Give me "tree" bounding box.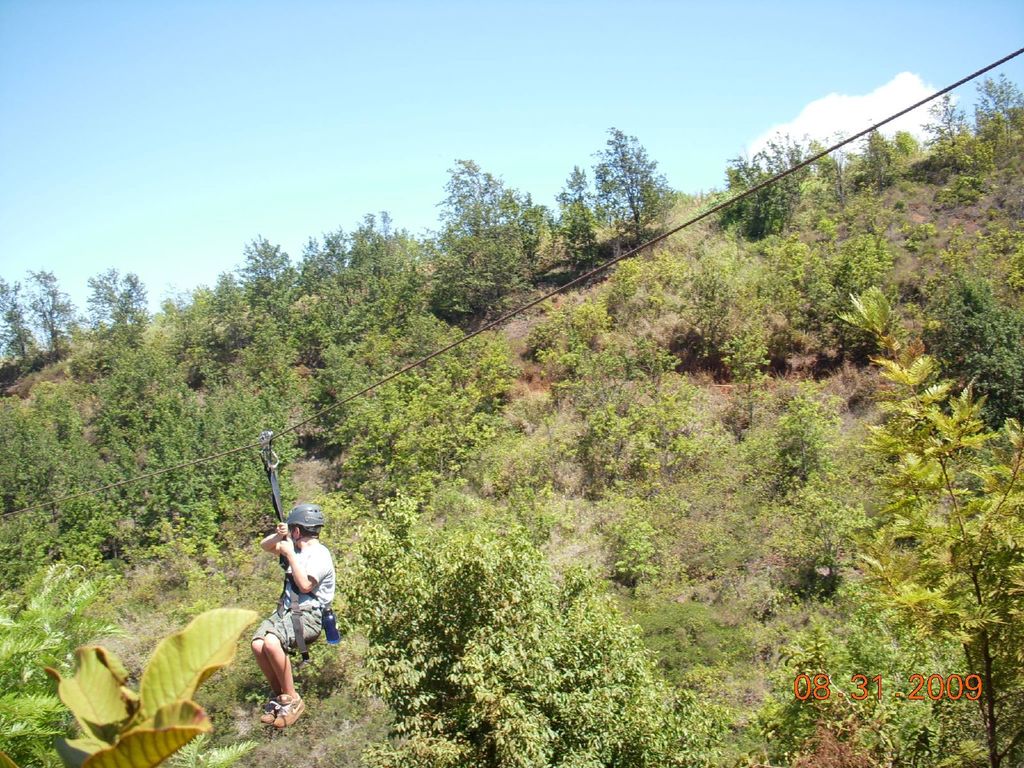
{"x1": 0, "y1": 332, "x2": 292, "y2": 545}.
